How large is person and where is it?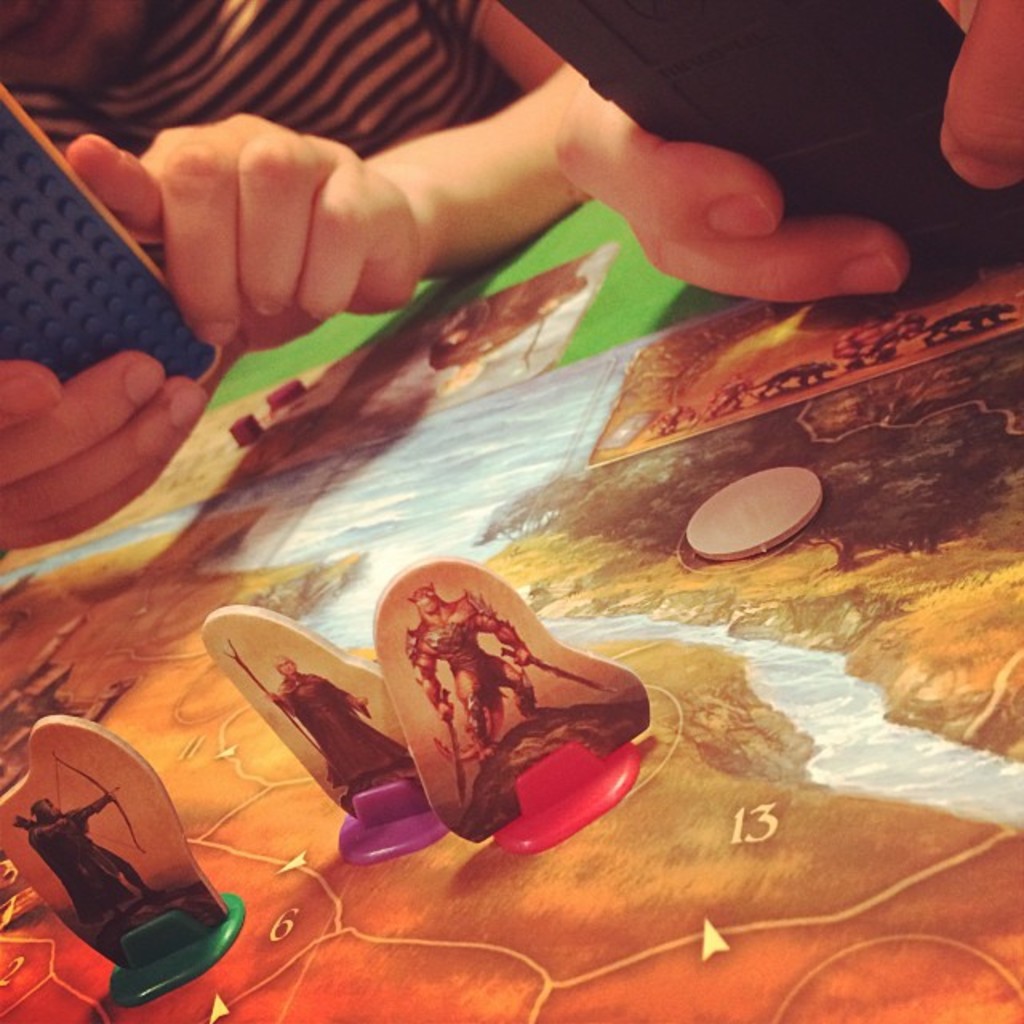
Bounding box: 0, 0, 592, 546.
